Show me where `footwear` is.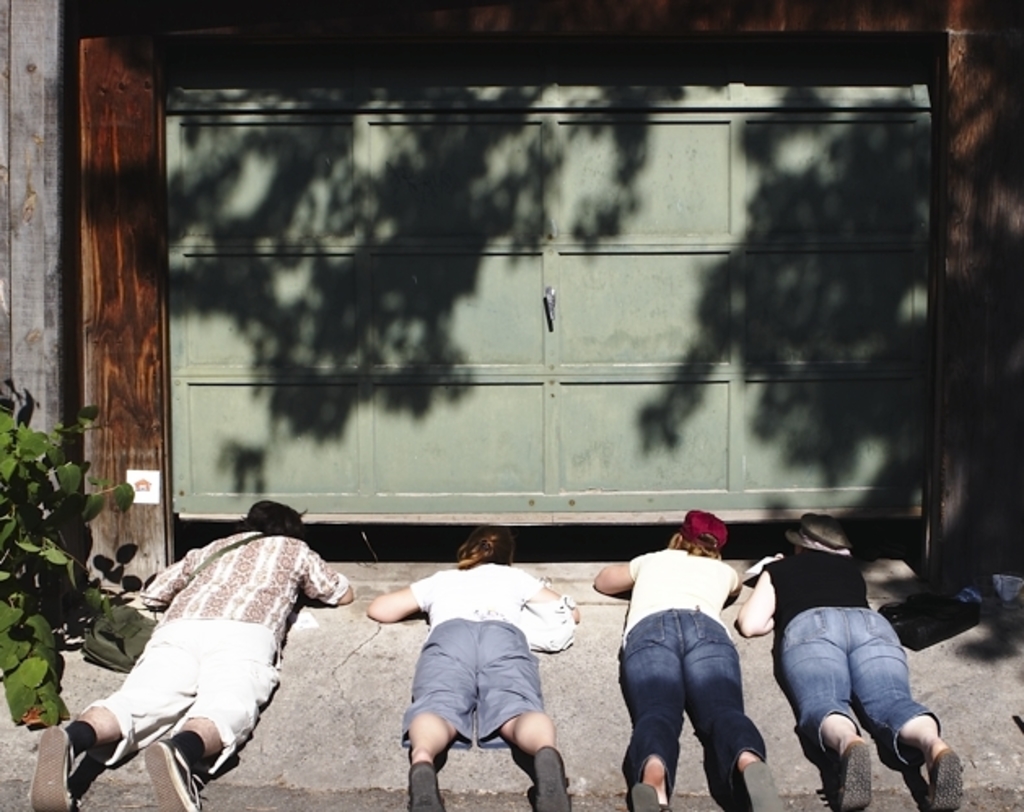
`footwear` is at (410, 763, 448, 810).
